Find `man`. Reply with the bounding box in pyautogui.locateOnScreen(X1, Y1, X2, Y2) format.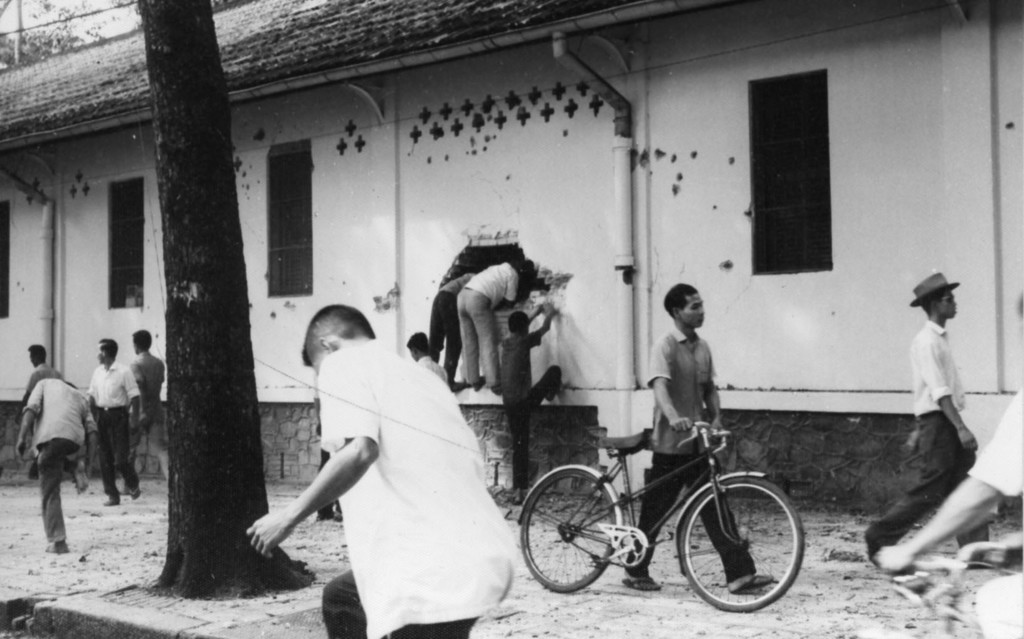
pyautogui.locateOnScreen(428, 268, 479, 393).
